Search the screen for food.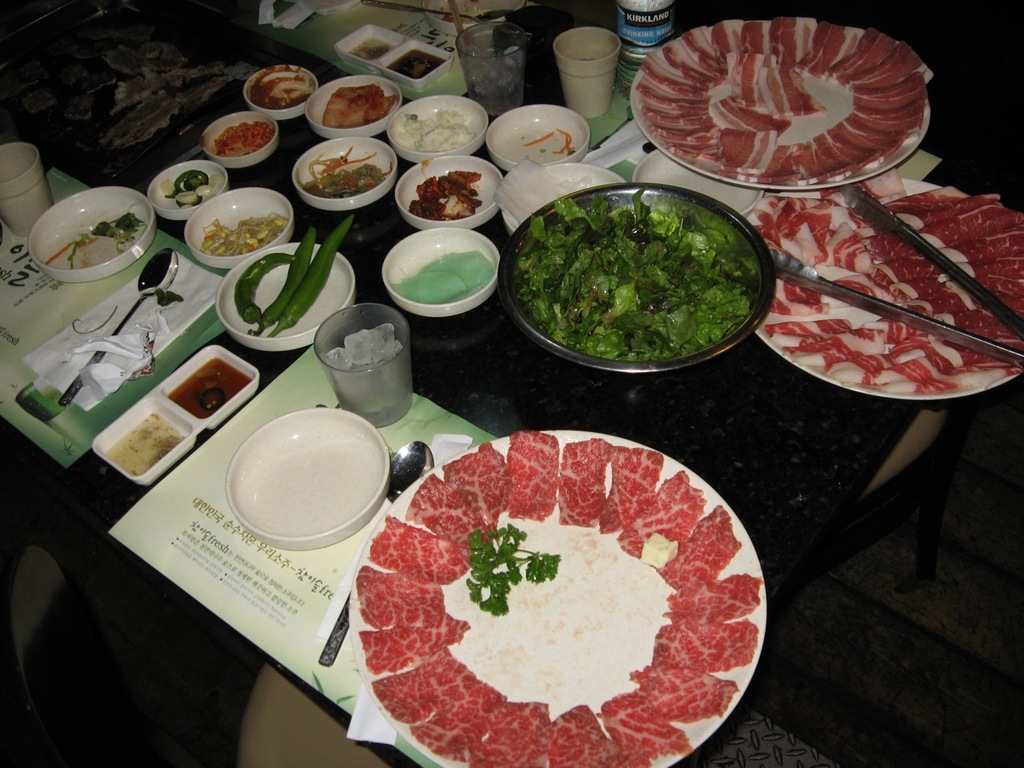
Found at pyautogui.locateOnScreen(0, 8, 223, 156).
